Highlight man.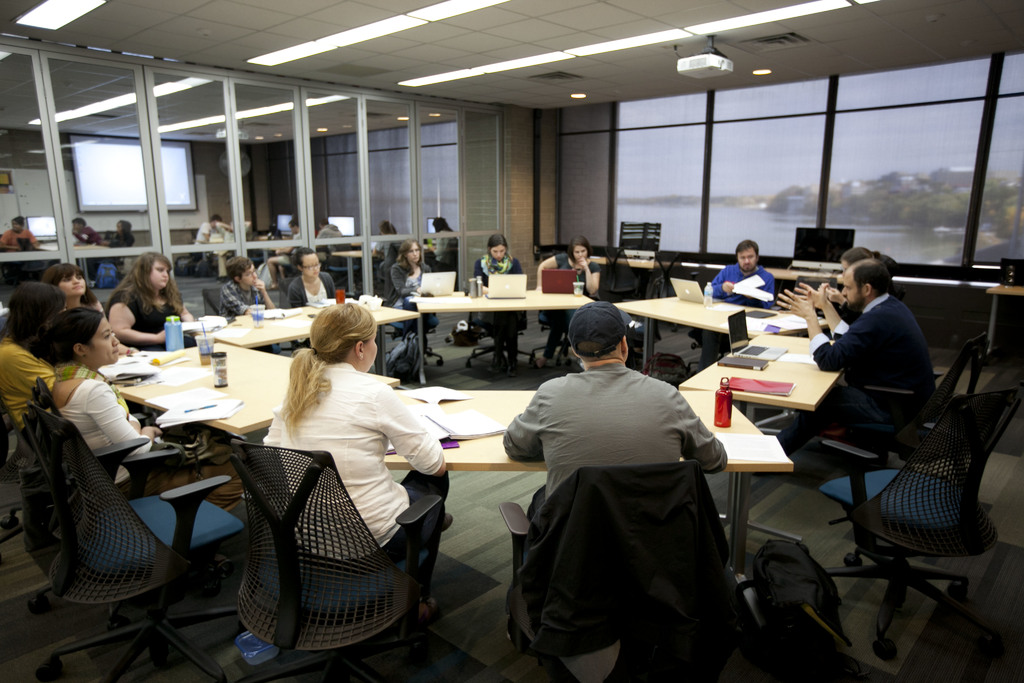
Highlighted region: pyautogui.locateOnScreen(706, 235, 780, 309).
